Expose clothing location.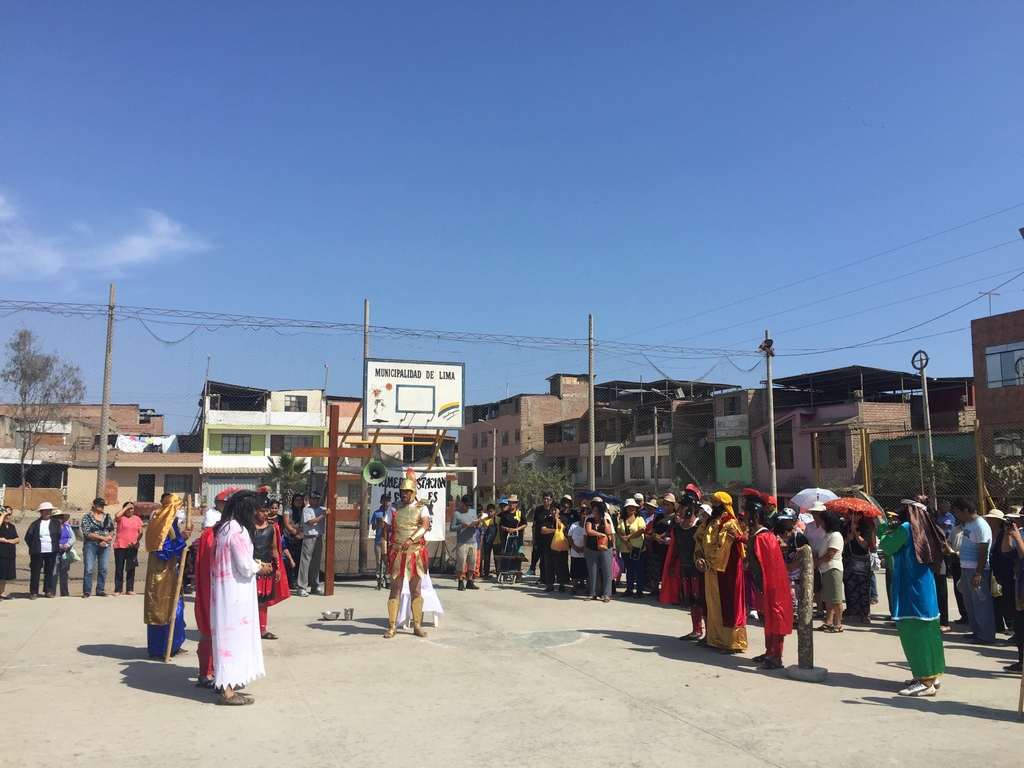
Exposed at (left=81, top=511, right=118, bottom=594).
